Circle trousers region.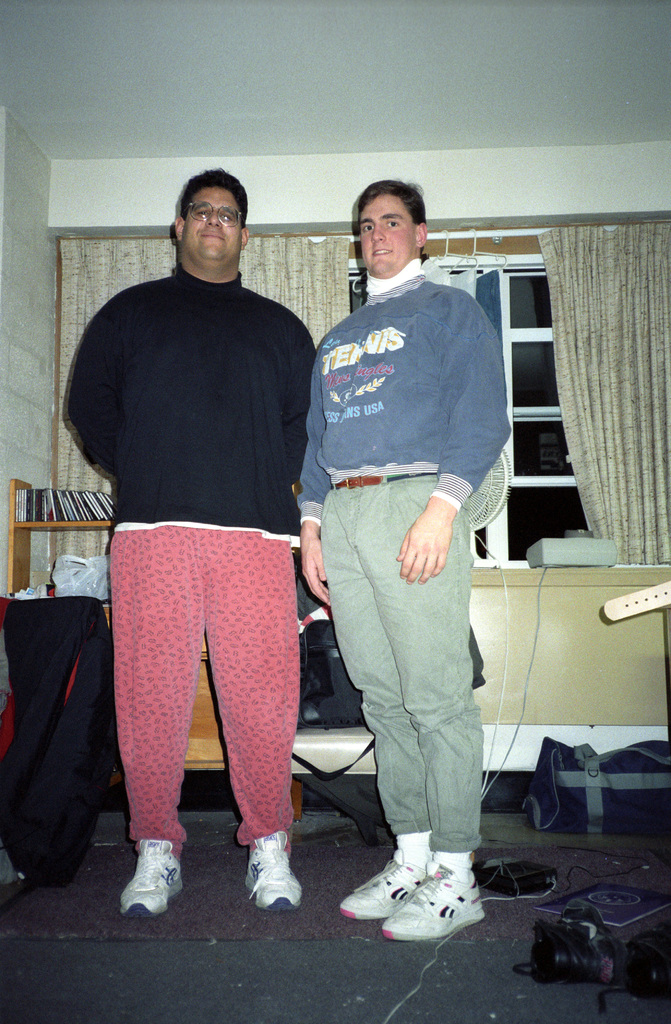
Region: pyautogui.locateOnScreen(319, 476, 486, 855).
